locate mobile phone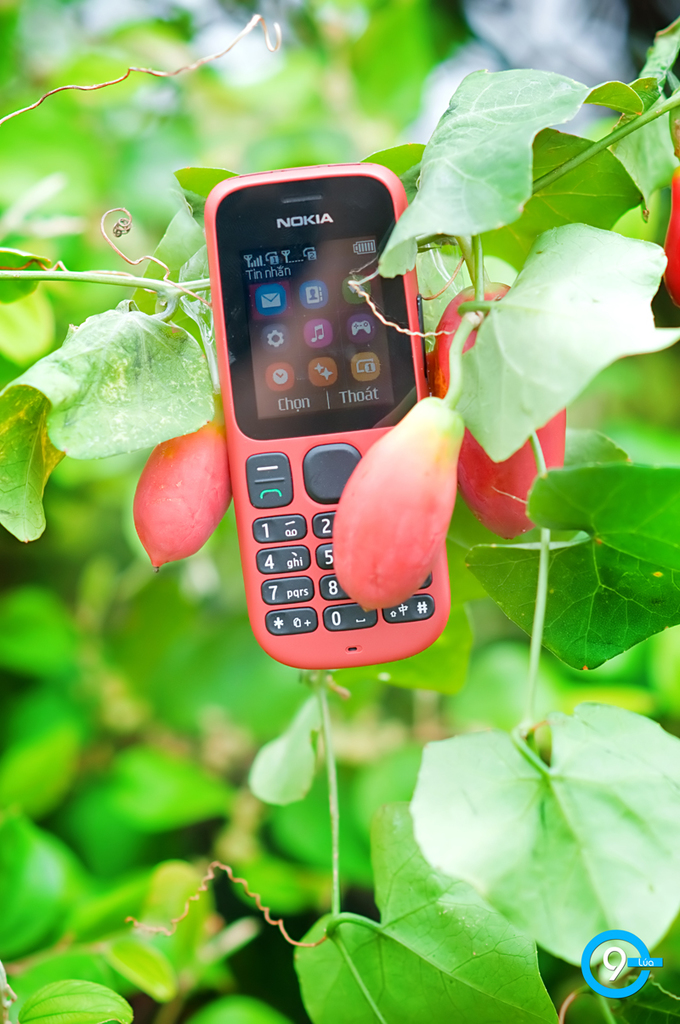
205:122:431:676
